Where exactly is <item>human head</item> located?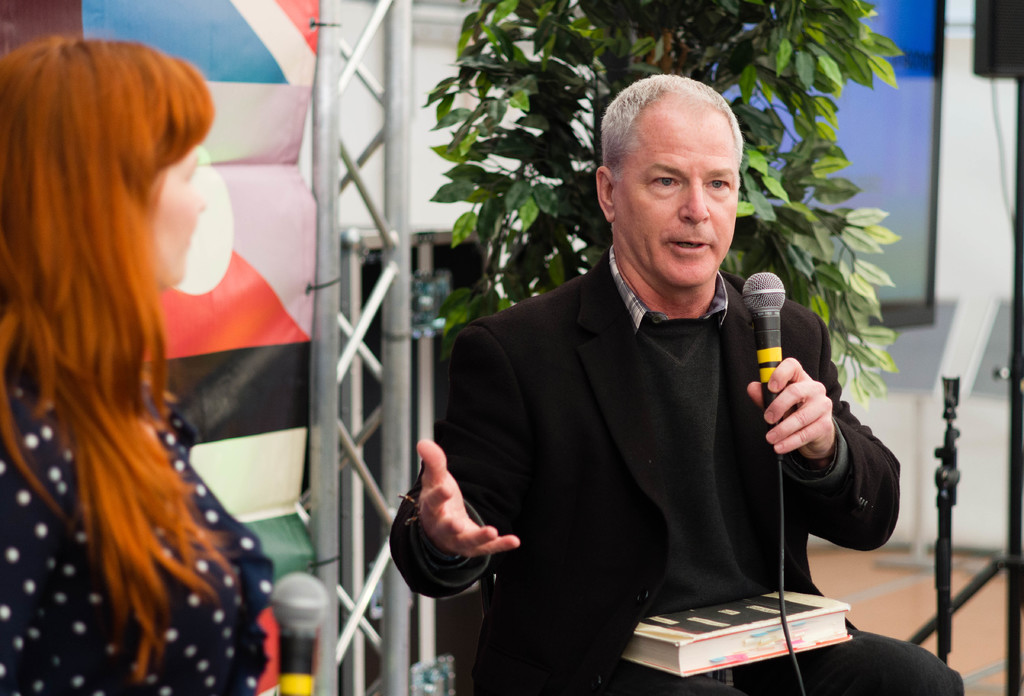
Its bounding box is [left=593, top=68, right=756, bottom=296].
